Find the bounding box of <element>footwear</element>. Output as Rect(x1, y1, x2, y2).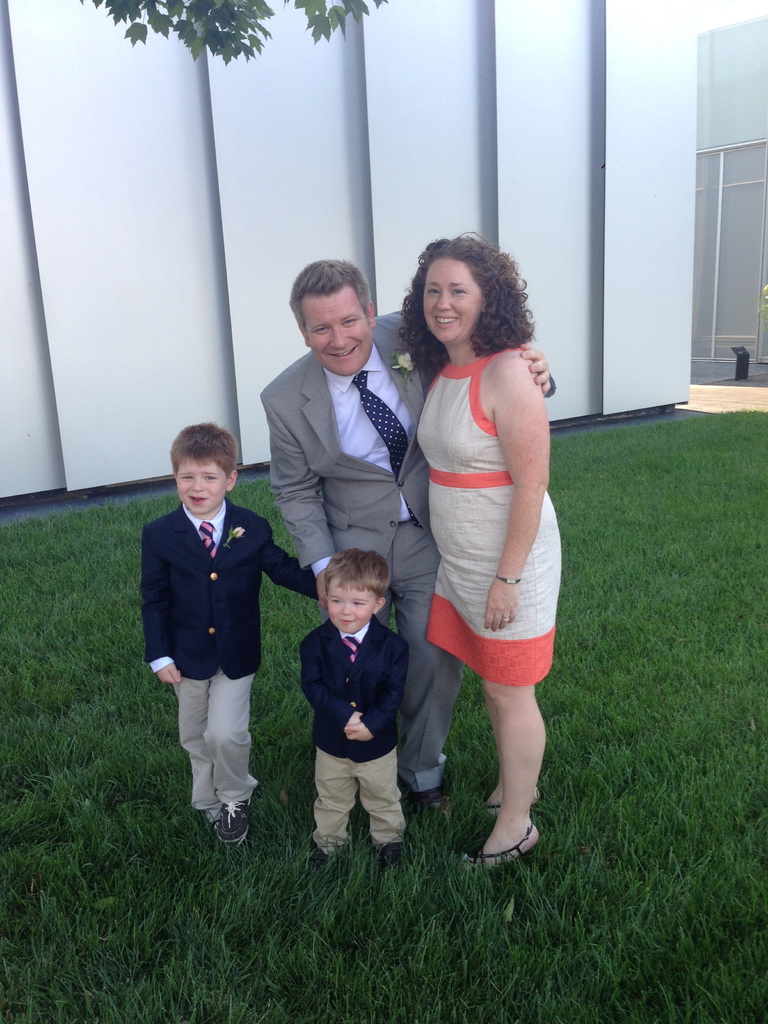
Rect(418, 788, 451, 815).
